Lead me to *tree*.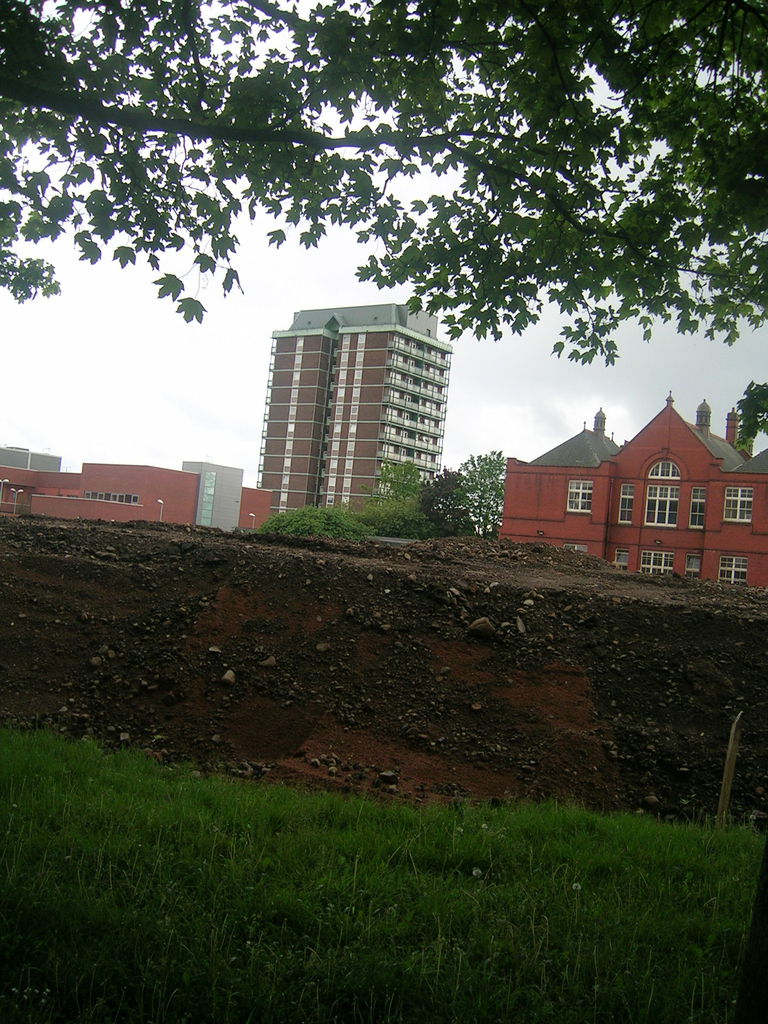
Lead to x1=269, y1=507, x2=378, y2=548.
